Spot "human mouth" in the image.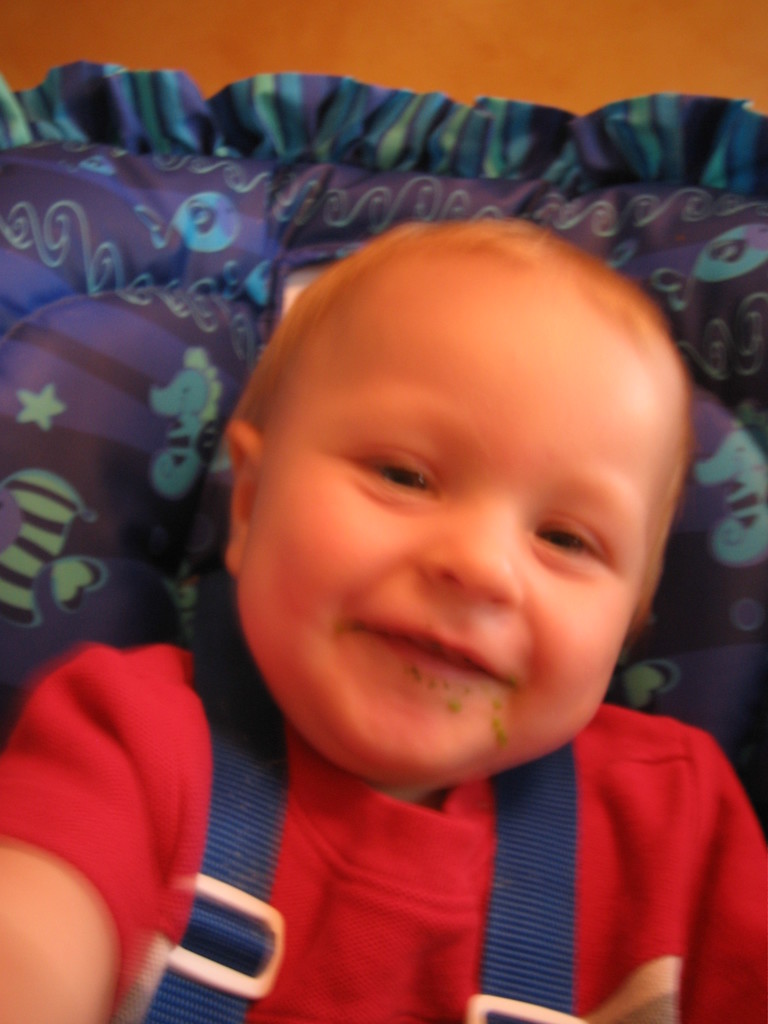
"human mouth" found at bbox=[362, 624, 511, 683].
